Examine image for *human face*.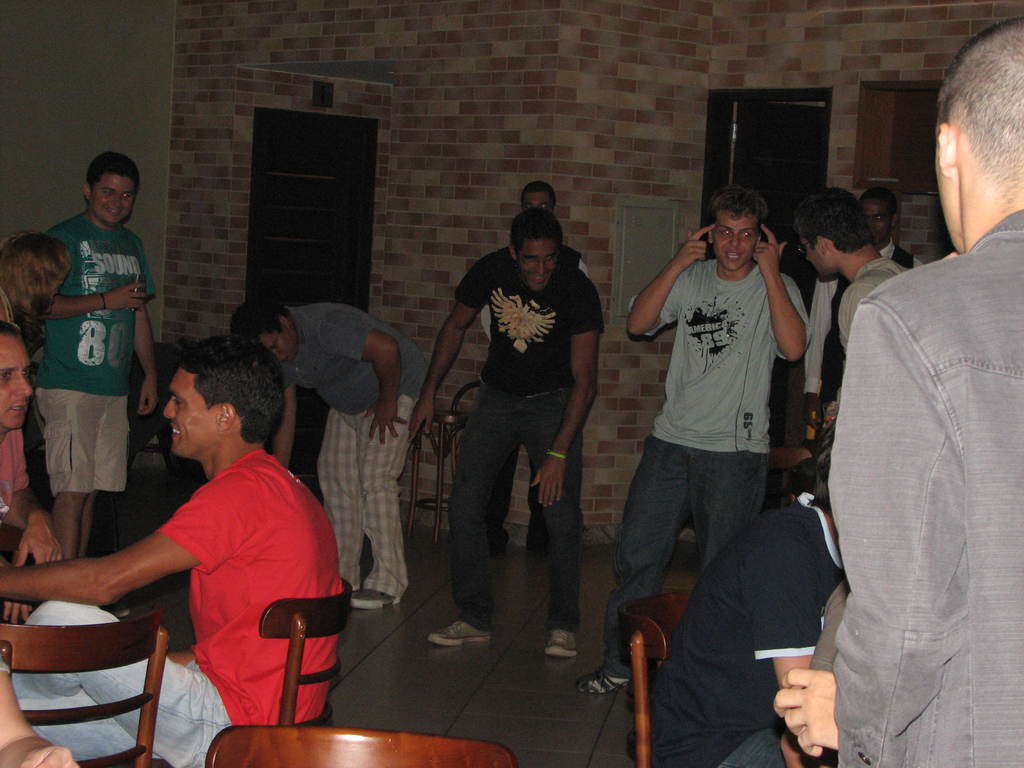
Examination result: bbox=(712, 214, 760, 270).
